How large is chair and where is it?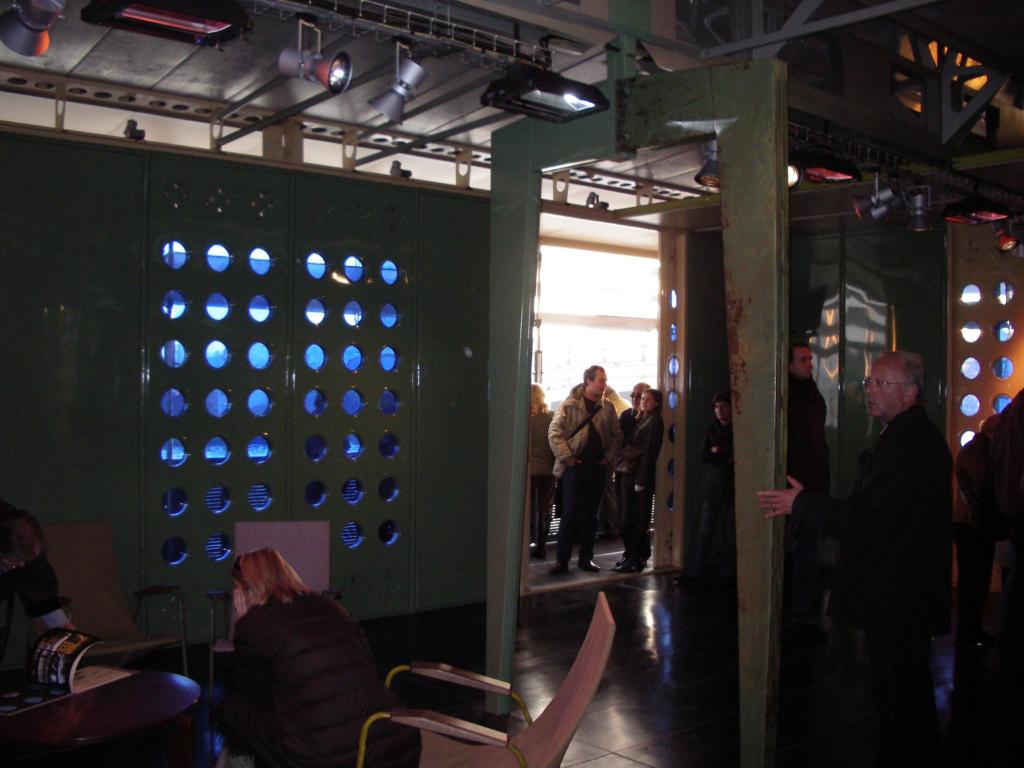
Bounding box: detection(358, 587, 621, 767).
